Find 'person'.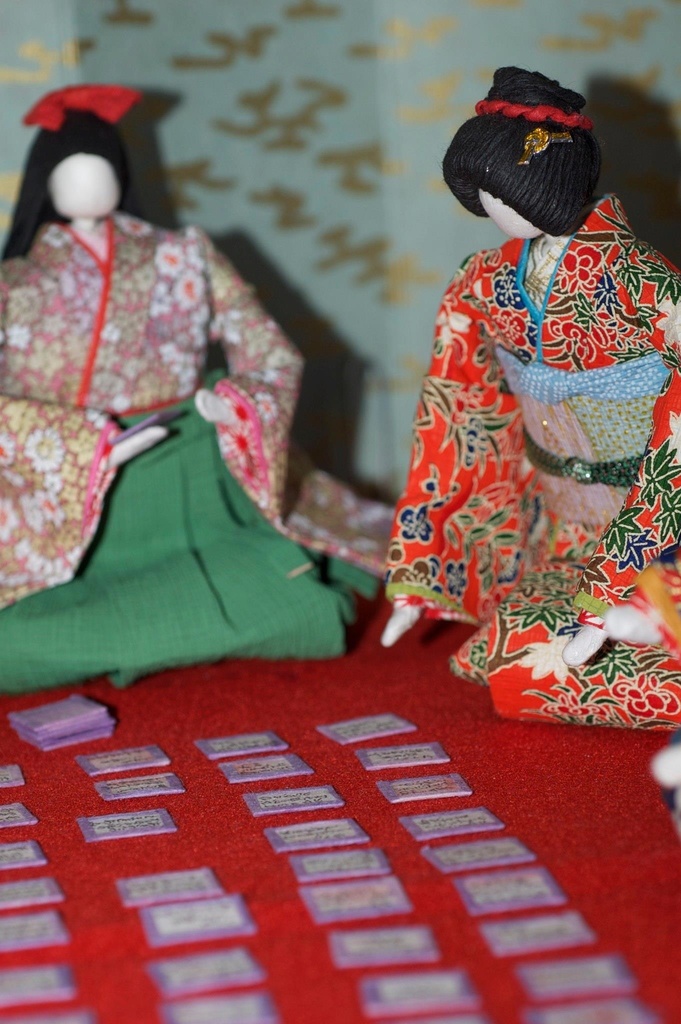
rect(380, 49, 668, 734).
